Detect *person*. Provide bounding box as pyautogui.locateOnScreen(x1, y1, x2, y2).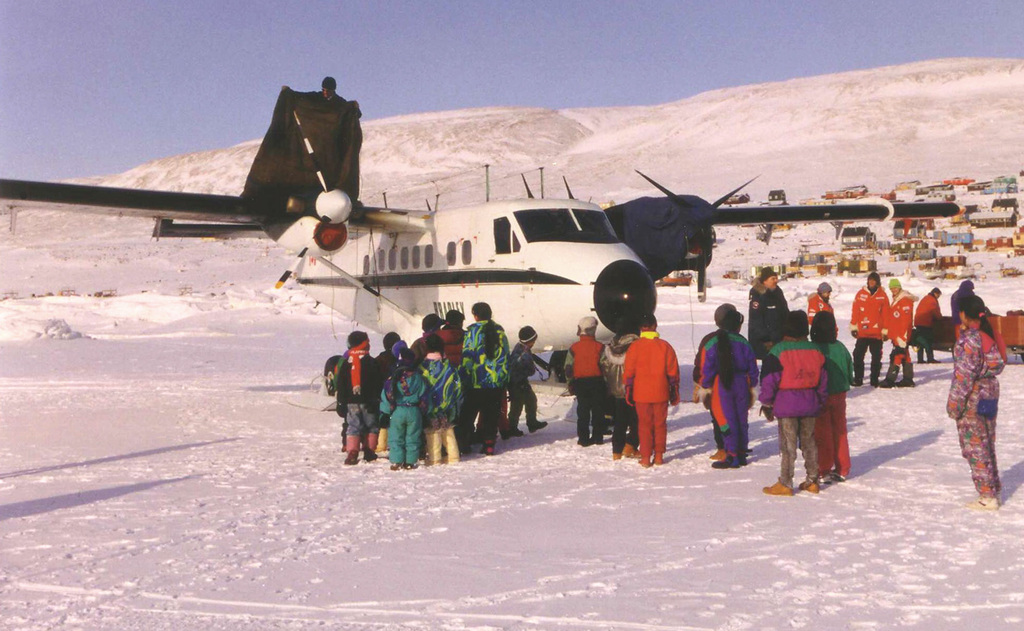
pyautogui.locateOnScreen(854, 272, 889, 382).
